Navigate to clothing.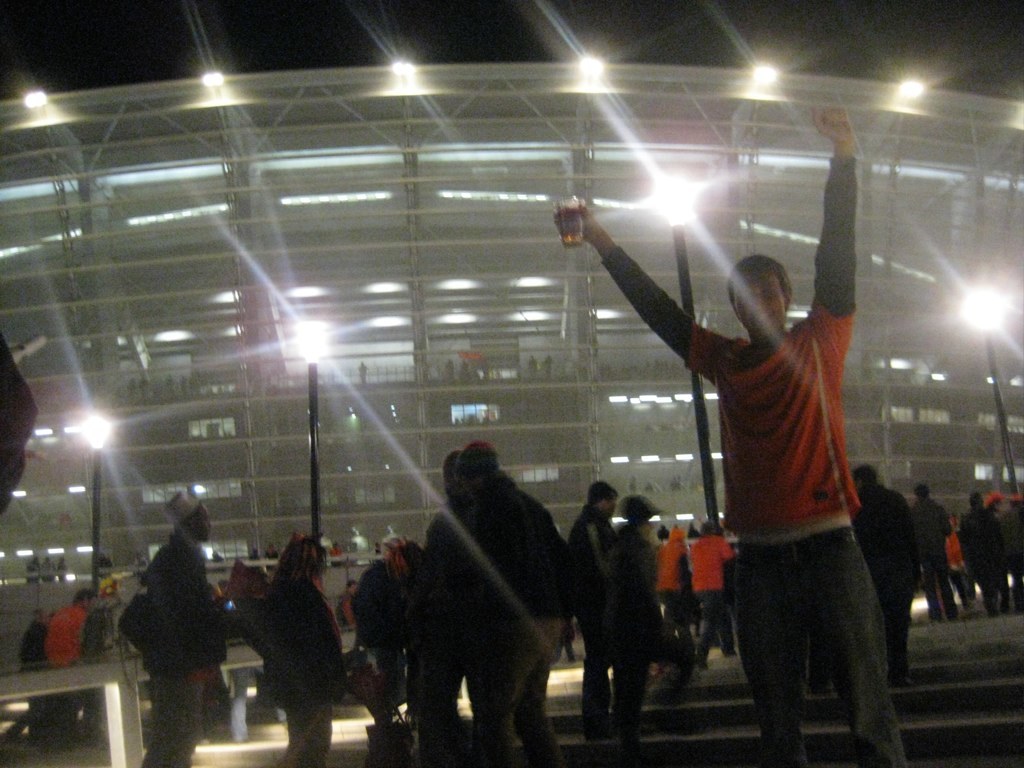
Navigation target: 86,606,130,664.
